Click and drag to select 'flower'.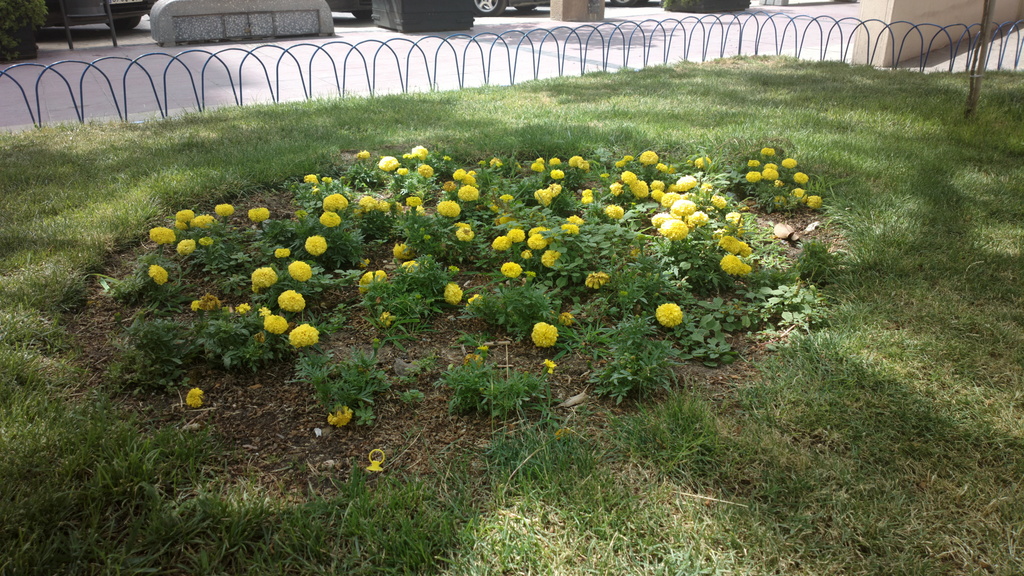
Selection: bbox=[291, 263, 310, 282].
